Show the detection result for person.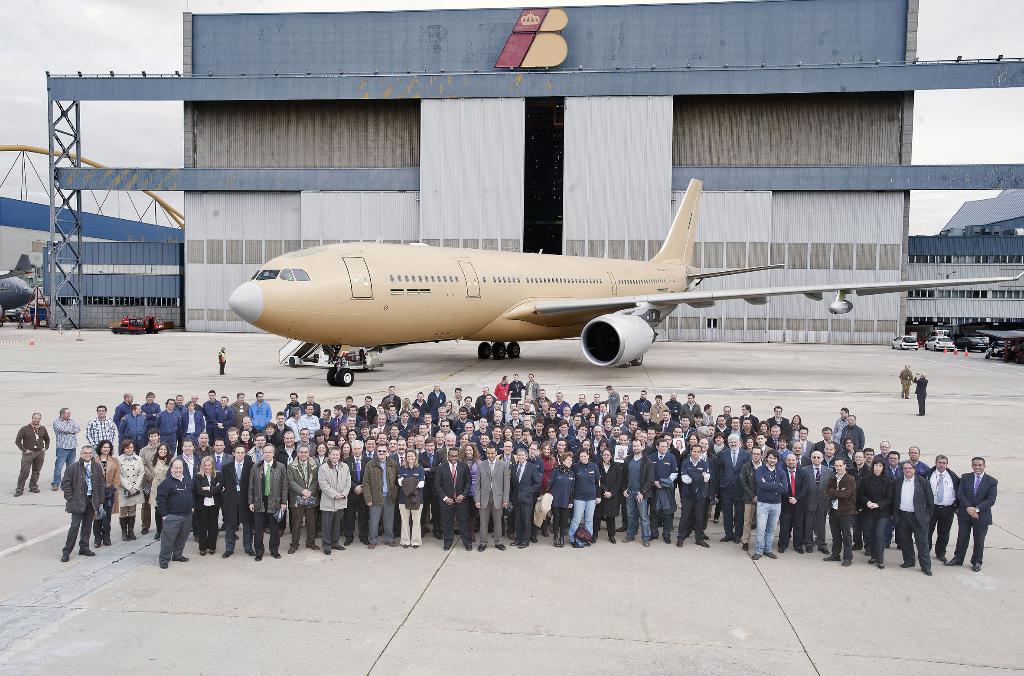
region(276, 412, 292, 442).
